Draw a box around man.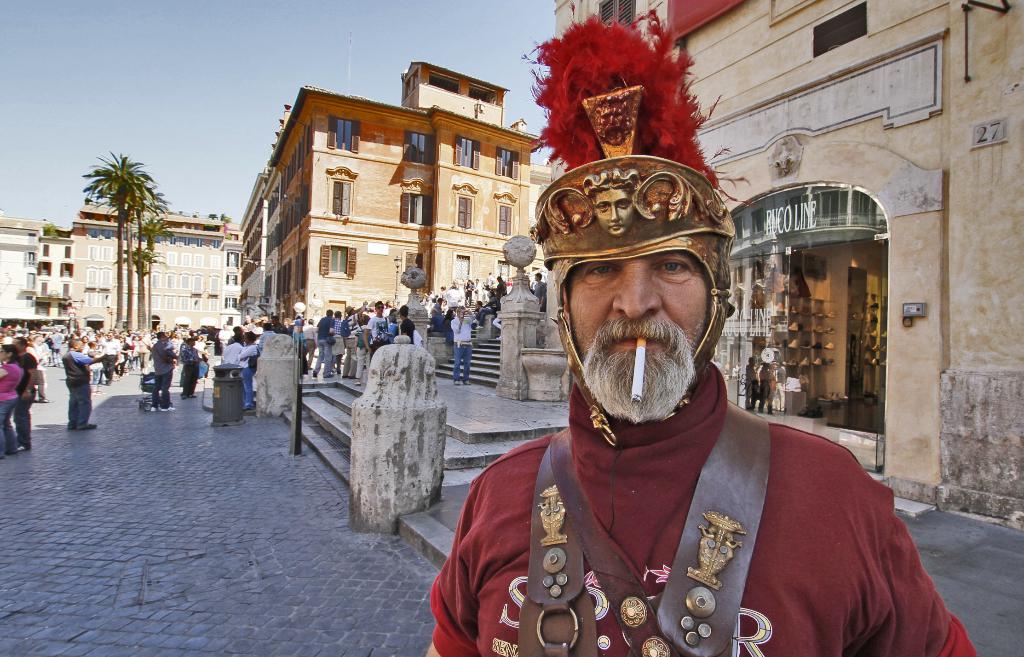
{"left": 218, "top": 324, "right": 230, "bottom": 353}.
